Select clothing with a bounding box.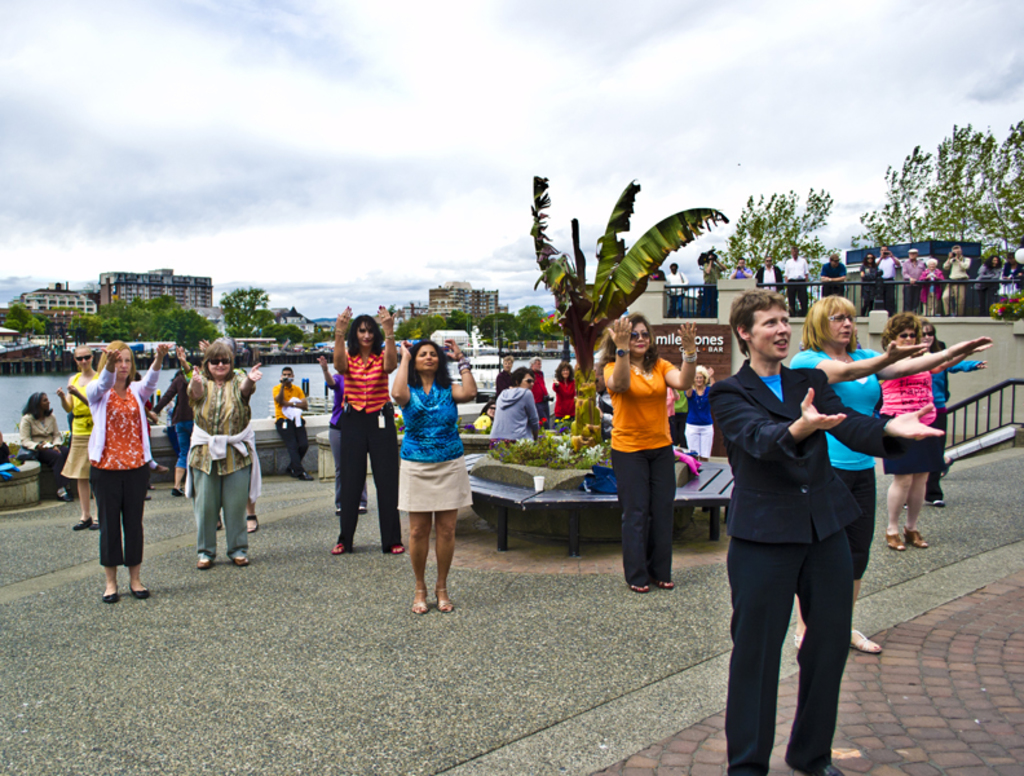
BBox(62, 367, 97, 476).
